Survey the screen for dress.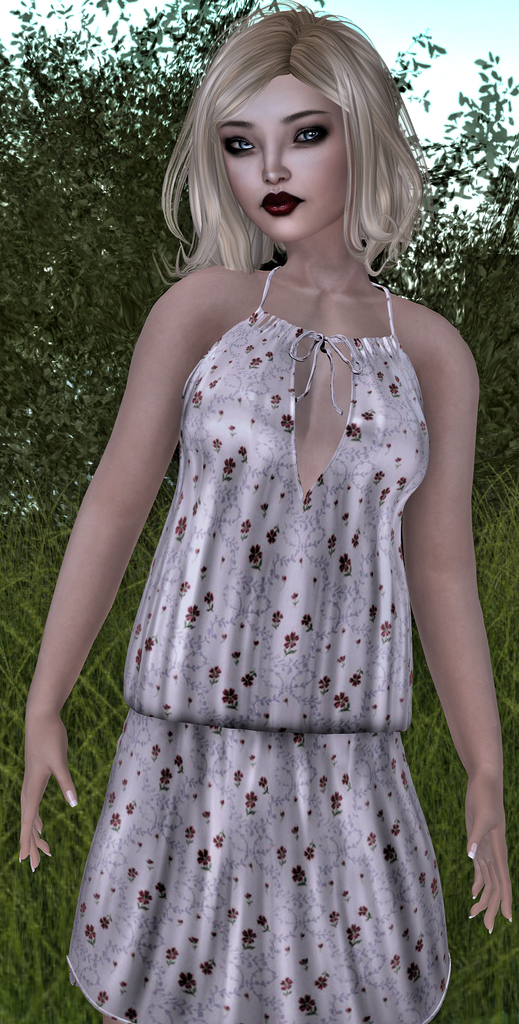
Survey found: [x1=65, y1=264, x2=457, y2=1023].
